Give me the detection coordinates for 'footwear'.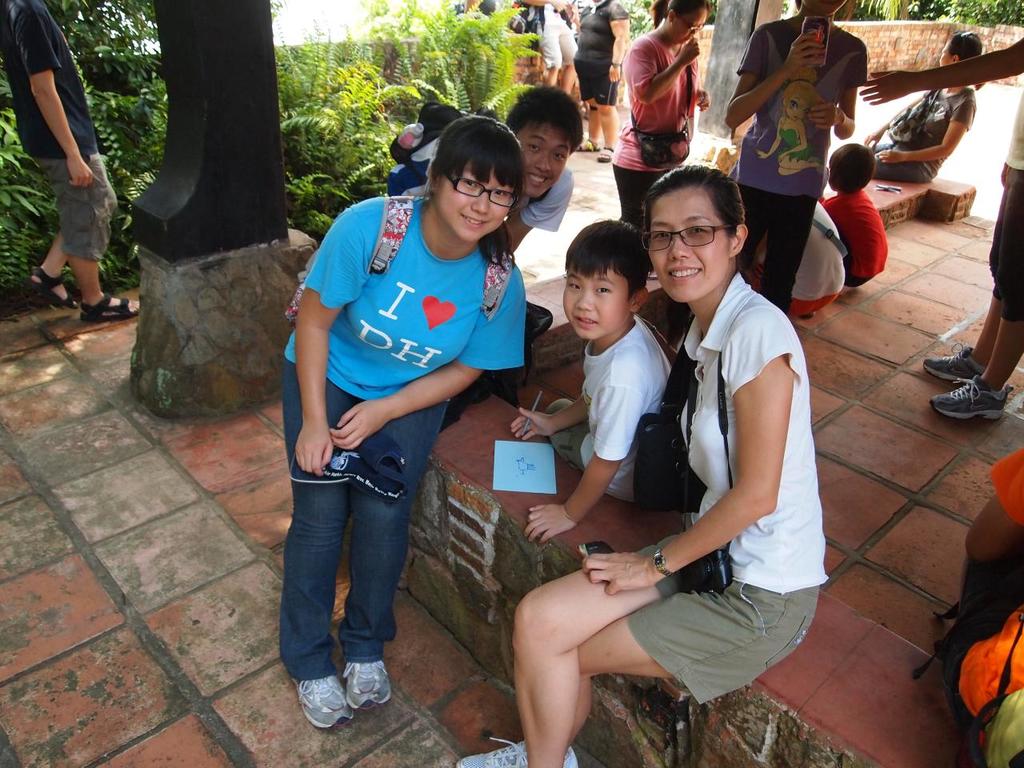
region(600, 144, 614, 164).
